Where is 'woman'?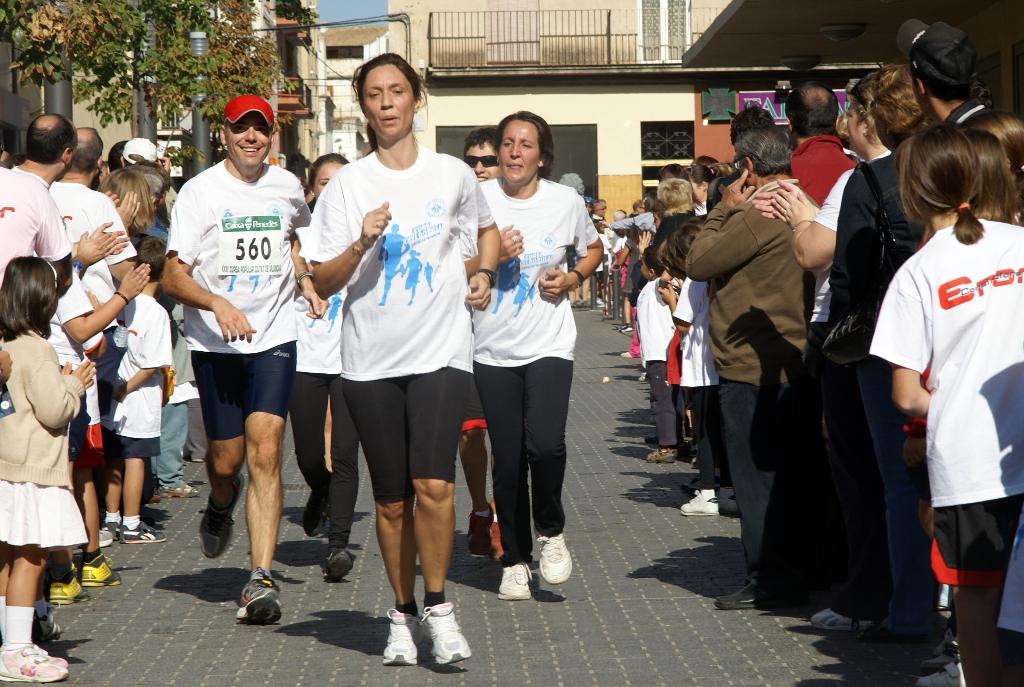
{"left": 299, "top": 144, "right": 364, "bottom": 574}.
